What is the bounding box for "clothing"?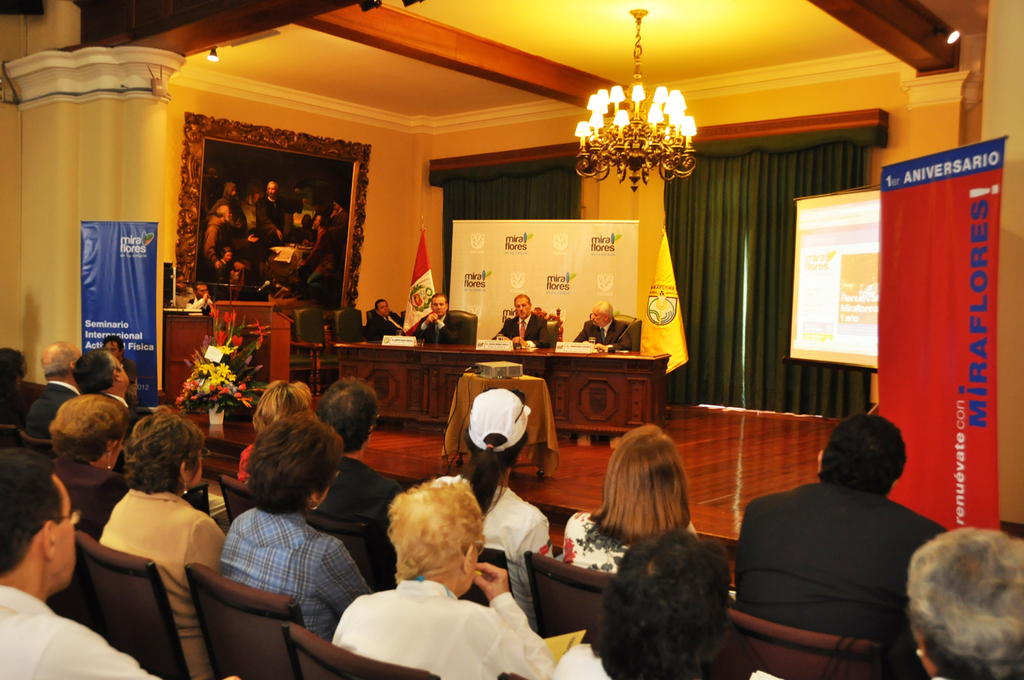
576, 321, 633, 354.
